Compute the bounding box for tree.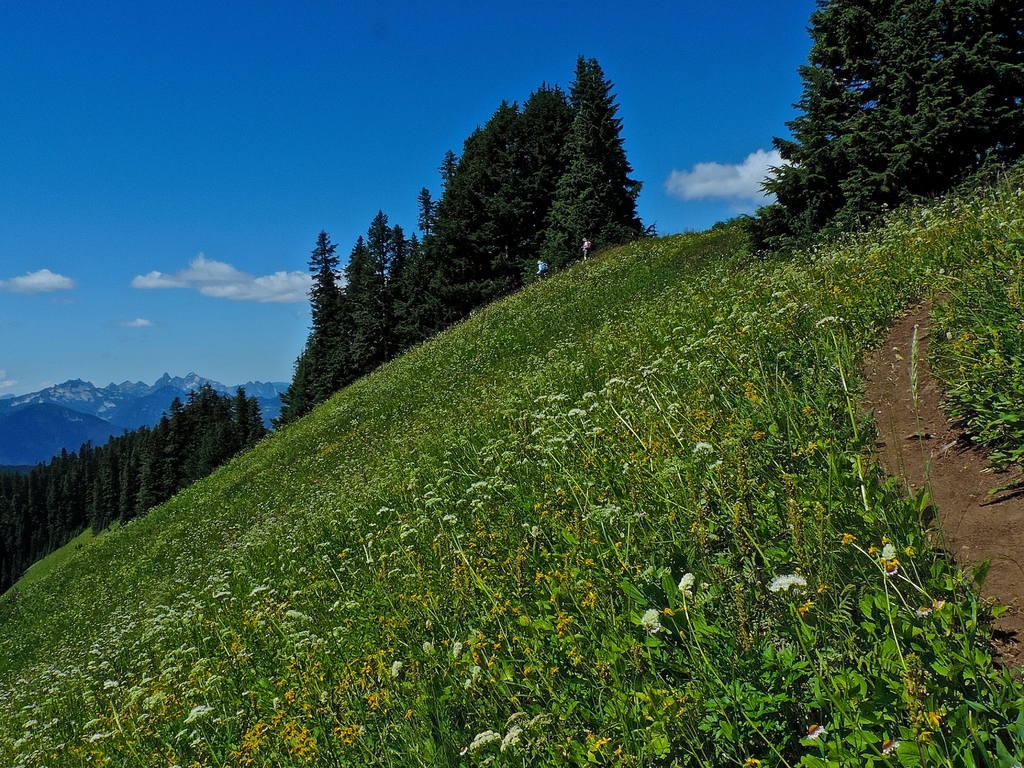
(left=92, top=437, right=121, bottom=532).
